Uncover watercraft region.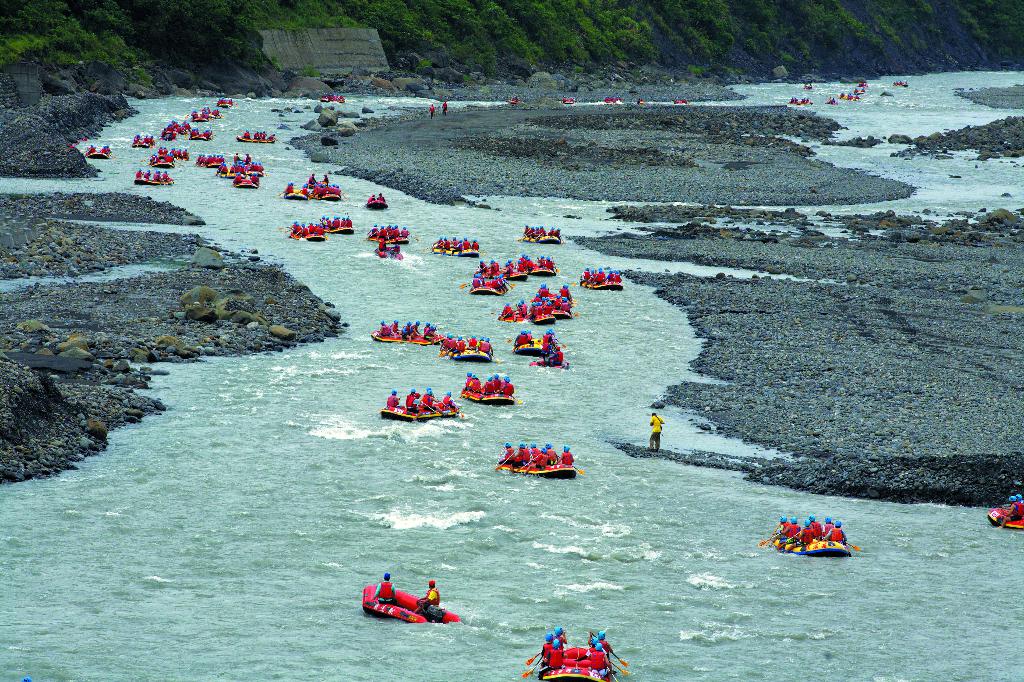
Uncovered: bbox=[678, 98, 688, 106].
